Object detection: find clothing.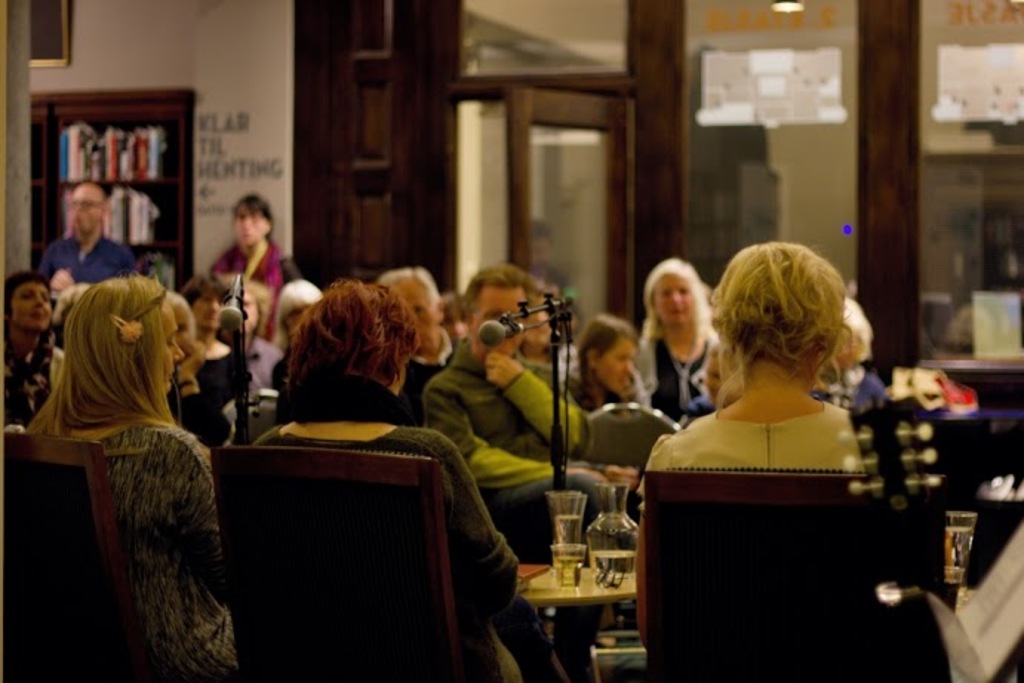
<bbox>39, 230, 132, 290</bbox>.
